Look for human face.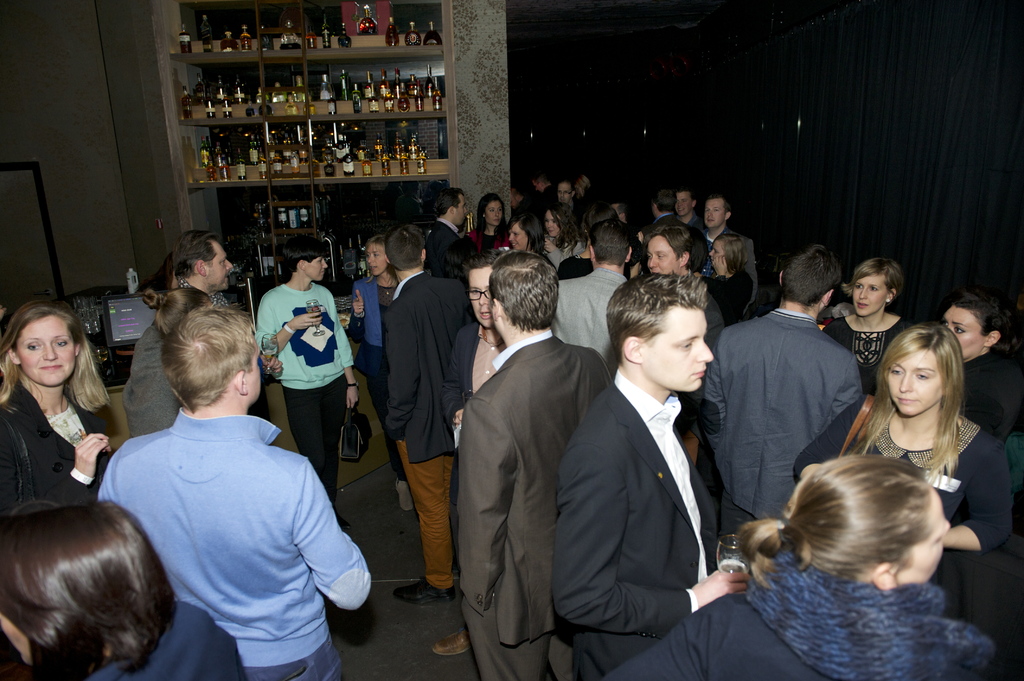
Found: crop(484, 200, 504, 224).
